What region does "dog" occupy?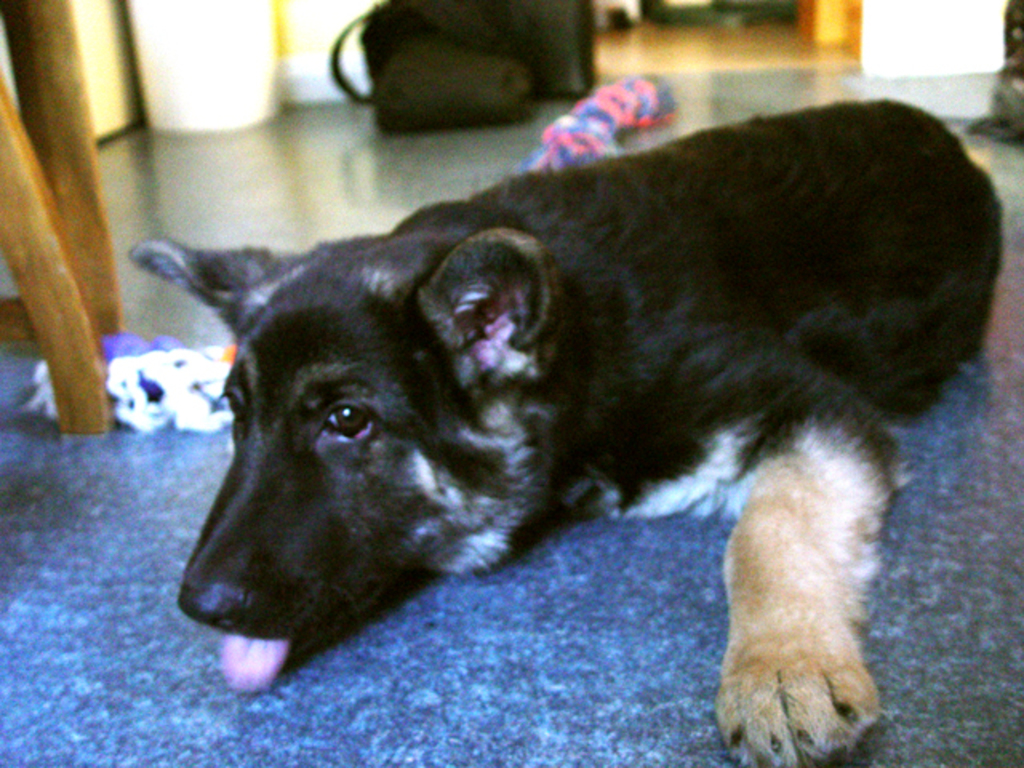
l=128, t=96, r=1003, b=766.
